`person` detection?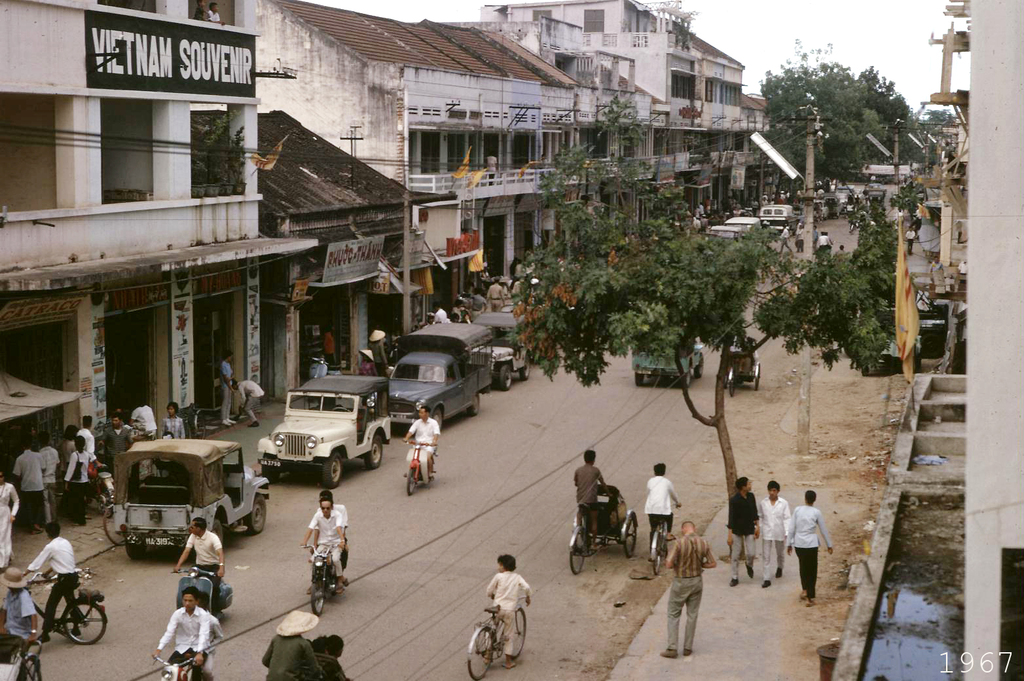
bbox=[129, 401, 153, 443]
